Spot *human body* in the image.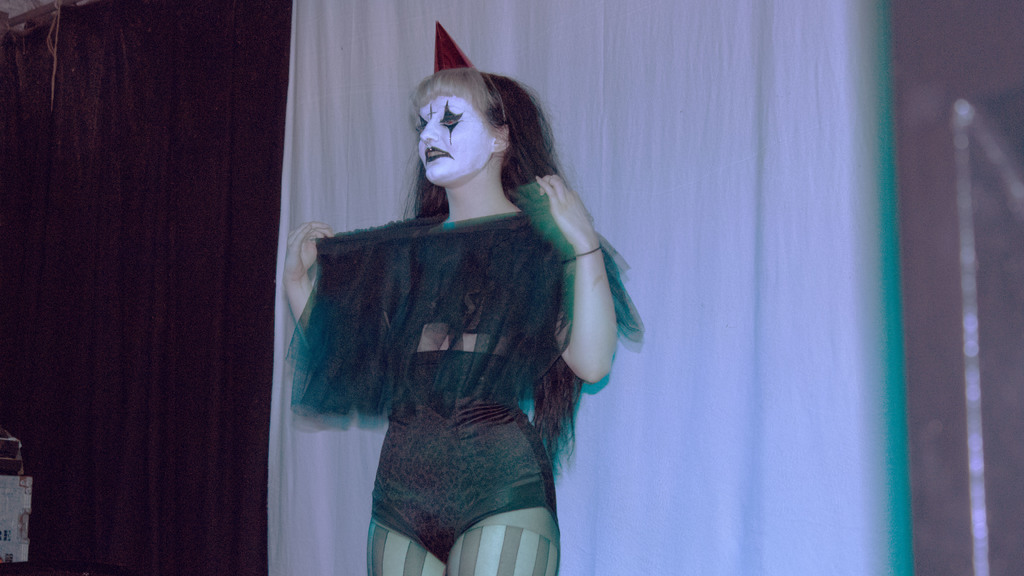
*human body* found at x1=299 y1=51 x2=634 y2=575.
